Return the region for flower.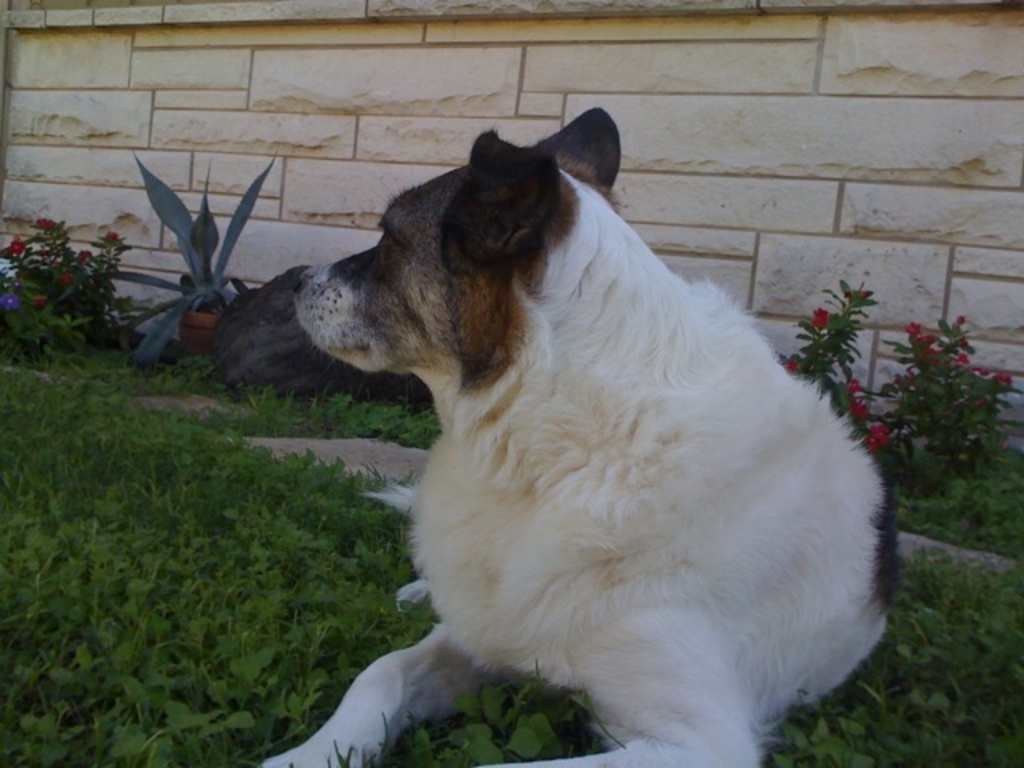
locate(58, 270, 80, 288).
